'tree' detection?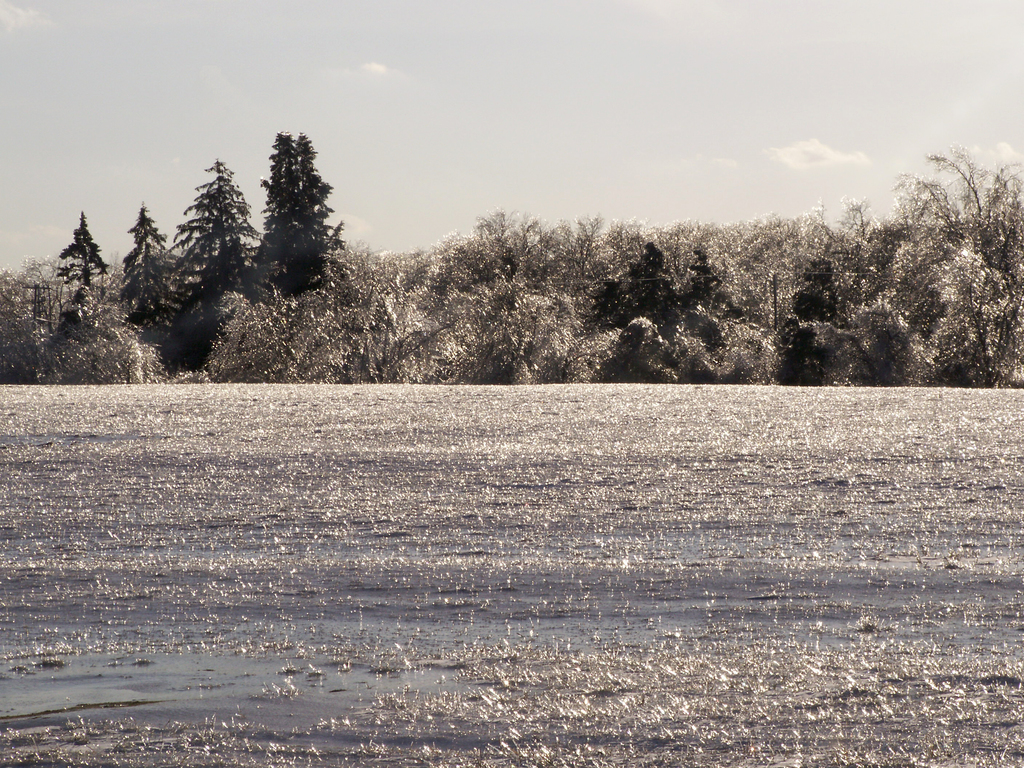
l=112, t=204, r=198, b=328
